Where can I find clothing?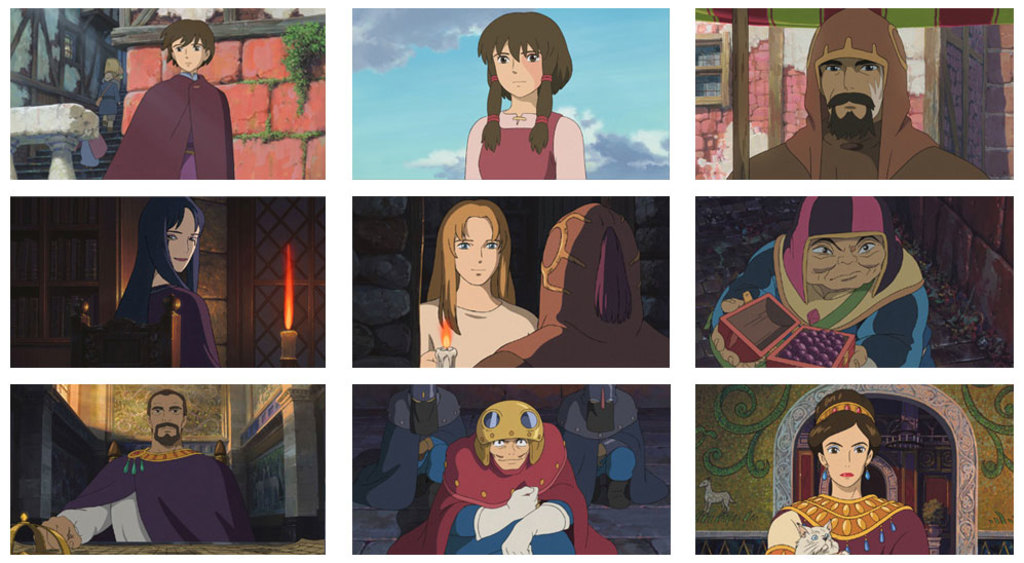
You can find it at 74 108 104 170.
